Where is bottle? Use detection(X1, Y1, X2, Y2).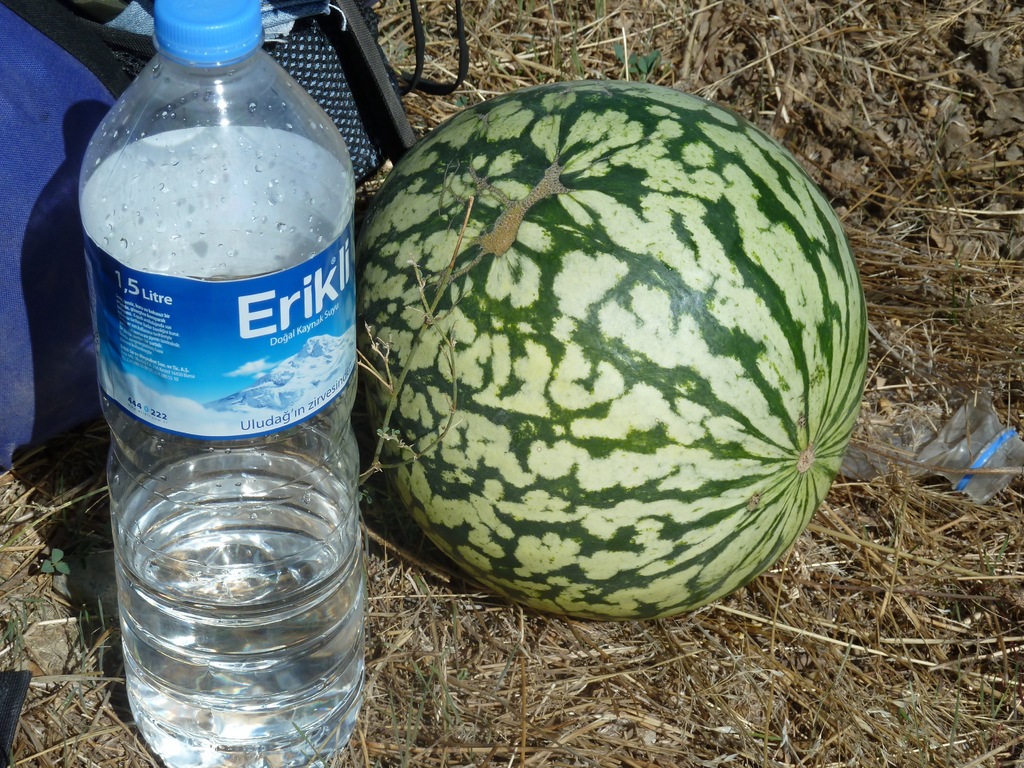
detection(68, 15, 376, 694).
